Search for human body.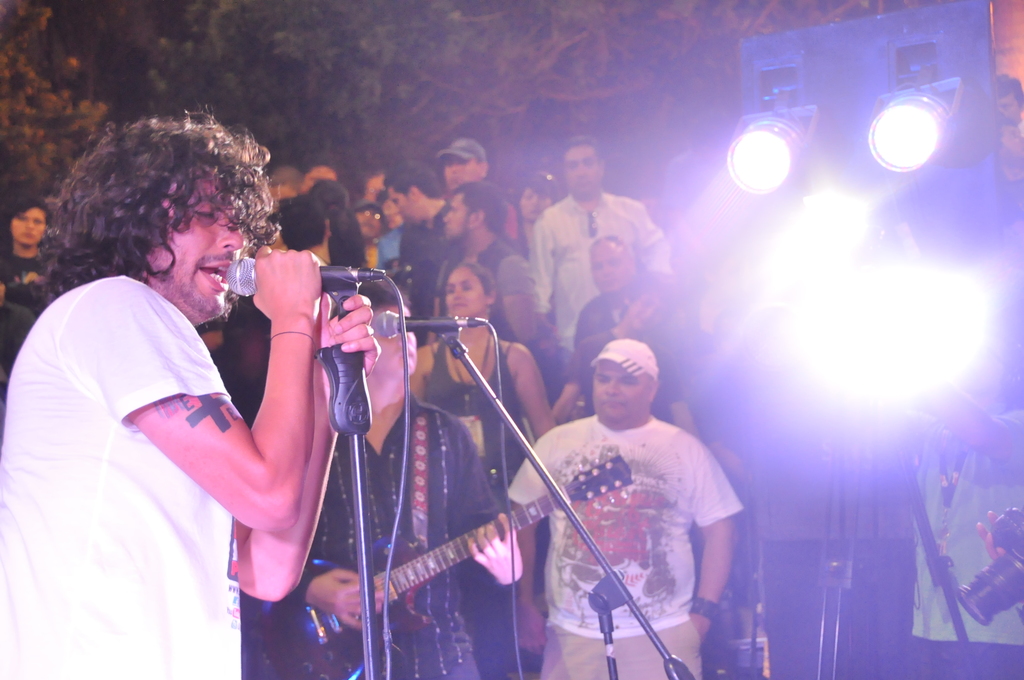
Found at box(397, 199, 451, 318).
